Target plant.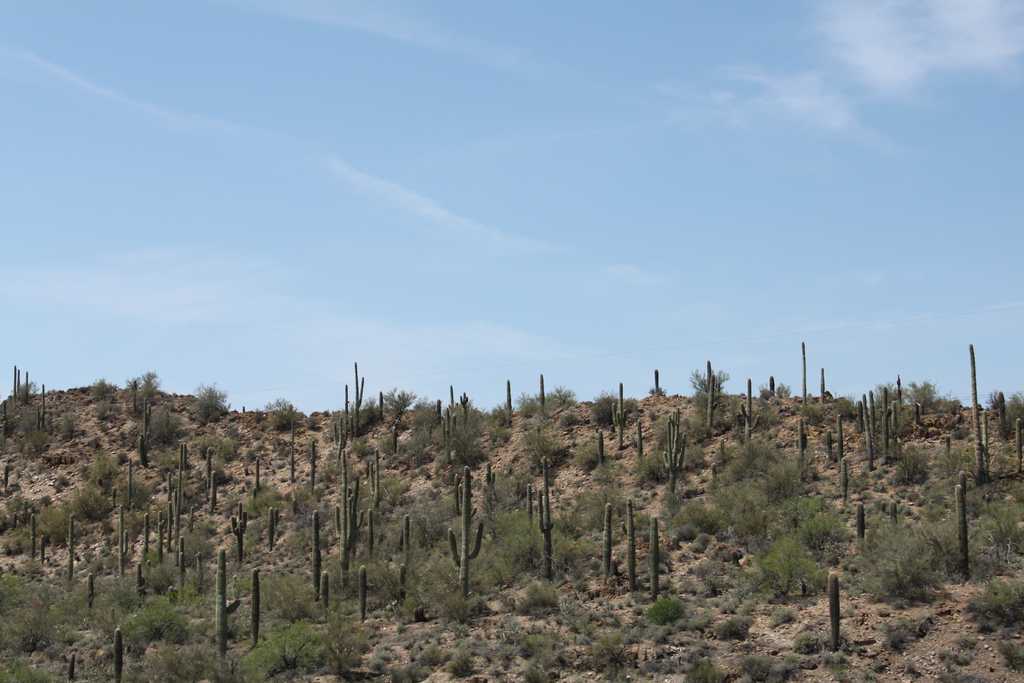
Target region: bbox(88, 375, 115, 423).
